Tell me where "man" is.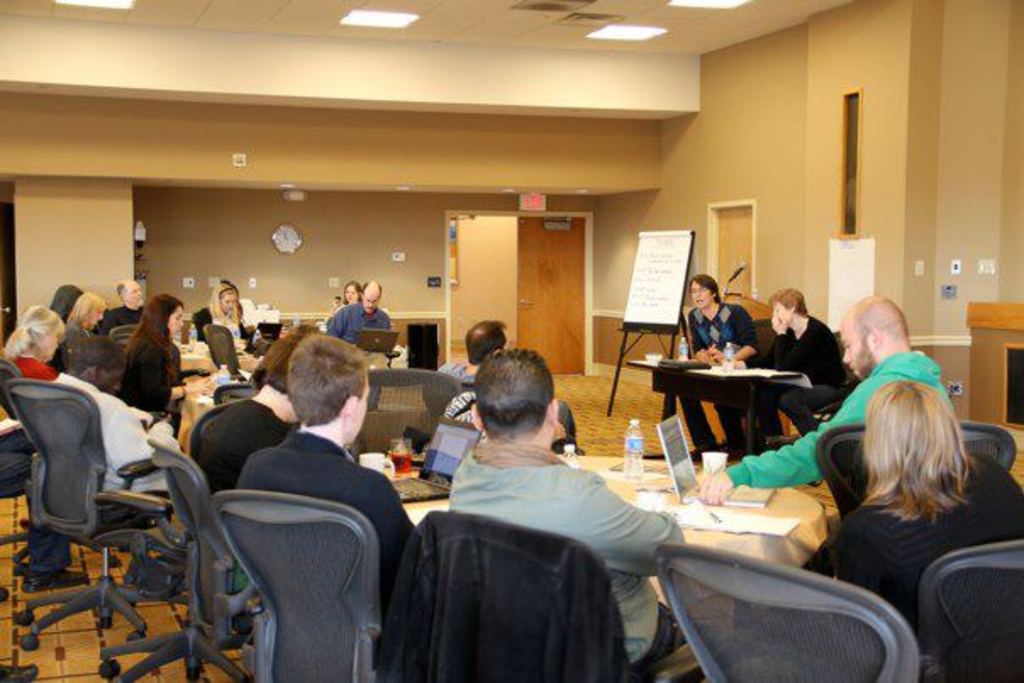
"man" is at bbox=(690, 297, 956, 505).
